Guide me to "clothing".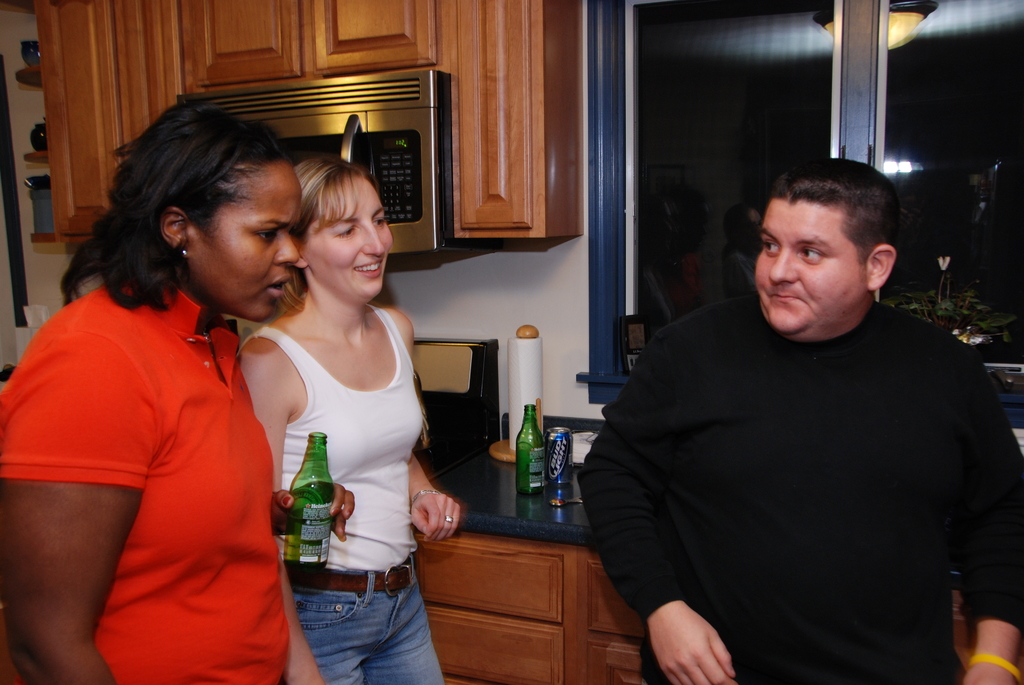
Guidance: select_region(0, 258, 292, 684).
